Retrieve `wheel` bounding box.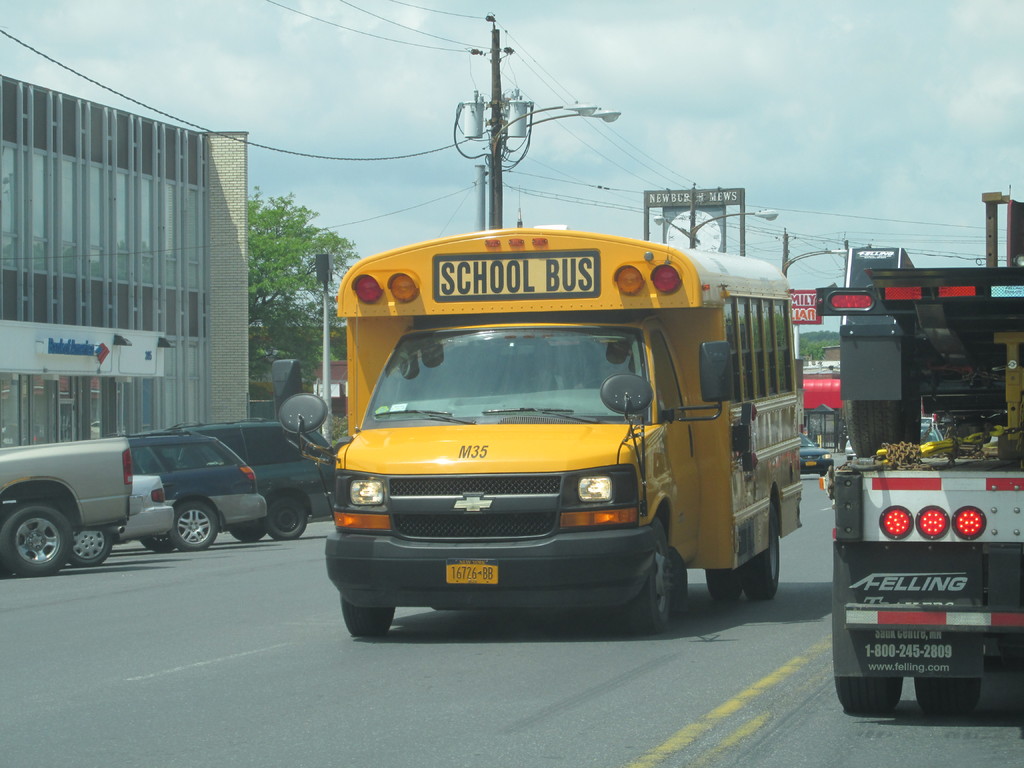
Bounding box: BBox(138, 529, 176, 552).
